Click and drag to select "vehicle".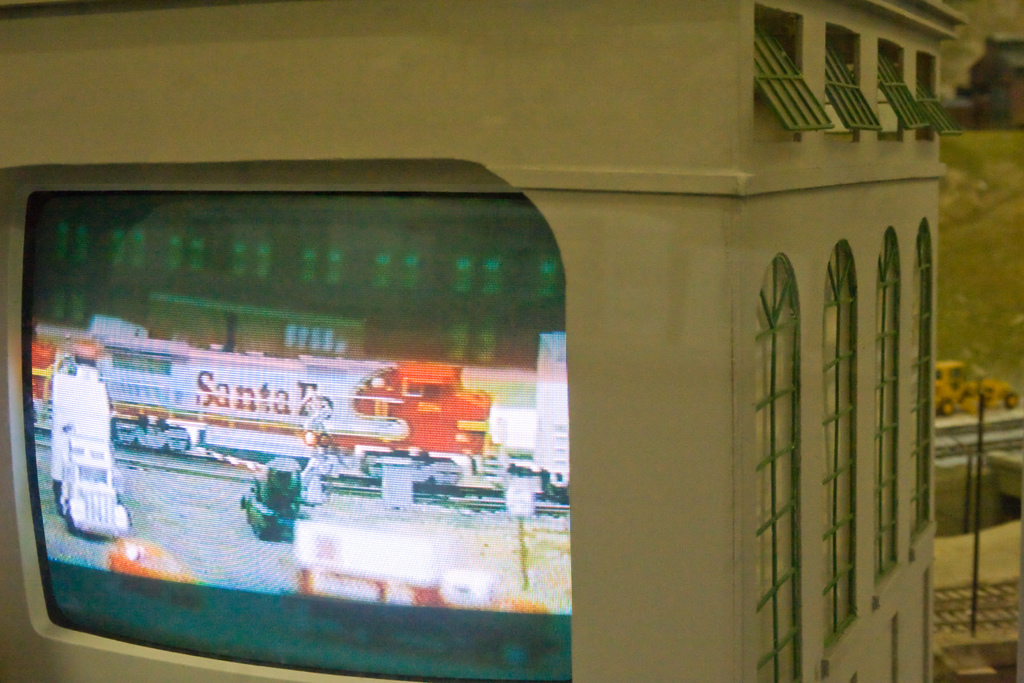
Selection: [left=28, top=327, right=575, bottom=489].
